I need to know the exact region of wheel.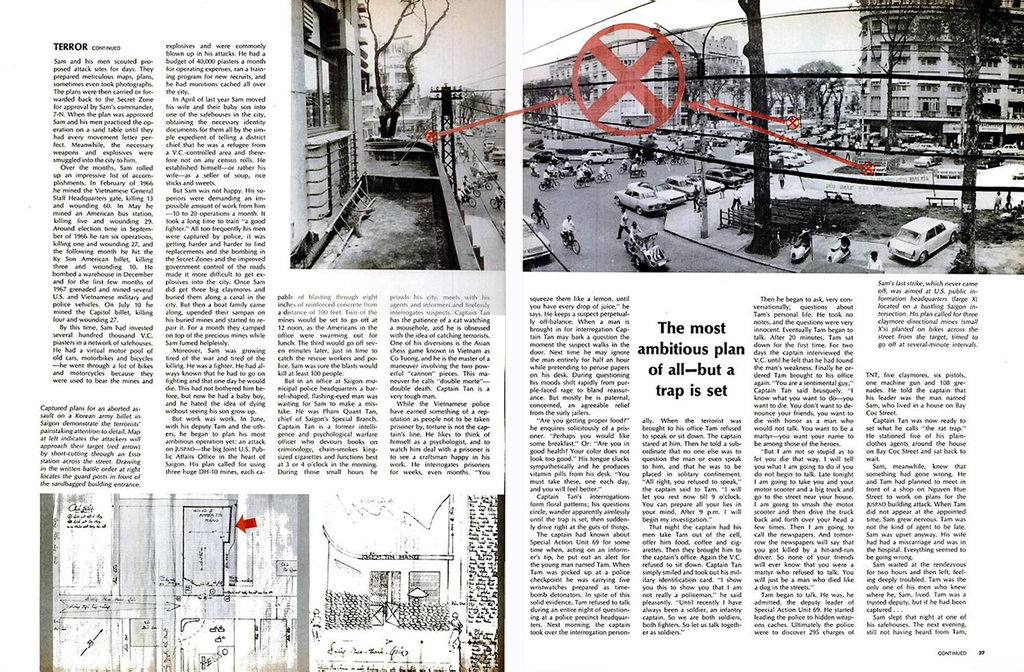
Region: [573, 241, 580, 254].
